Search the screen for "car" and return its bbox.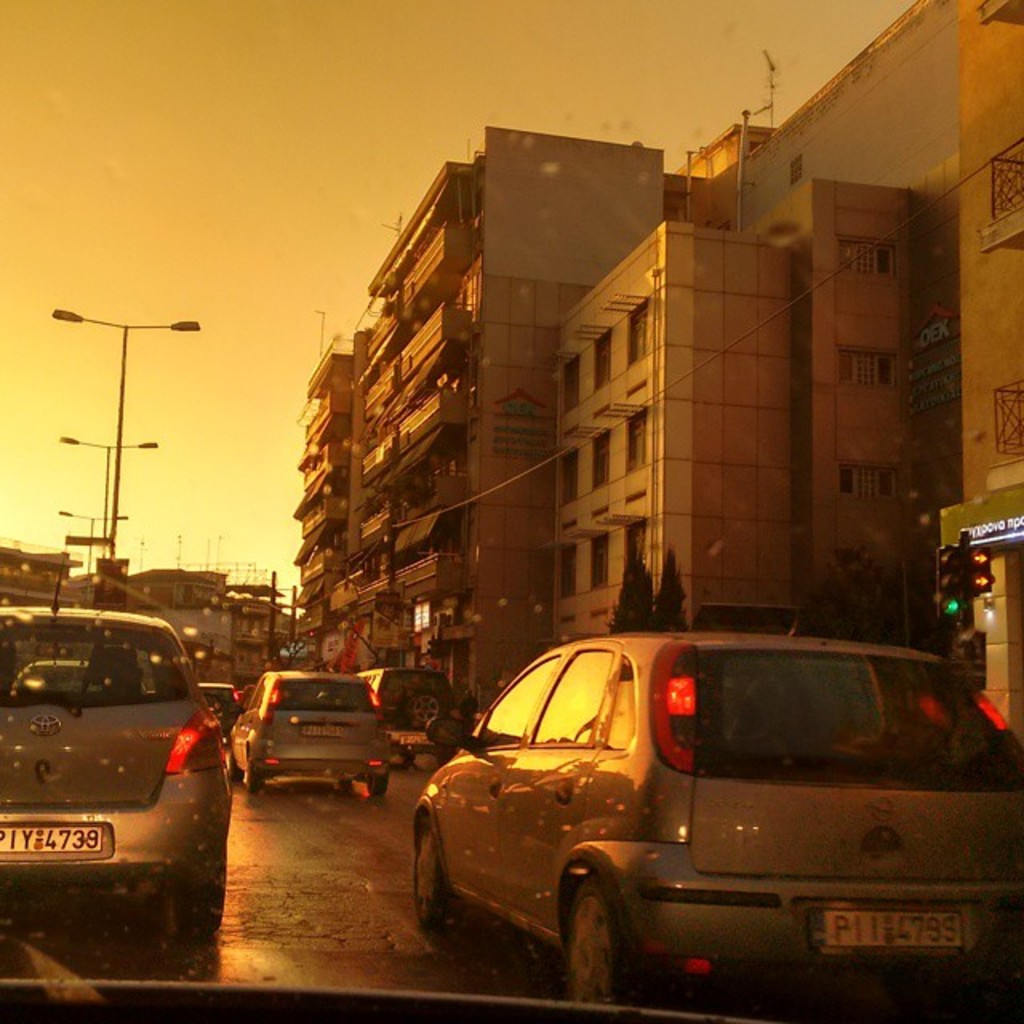
Found: bbox=[408, 640, 1022, 1022].
